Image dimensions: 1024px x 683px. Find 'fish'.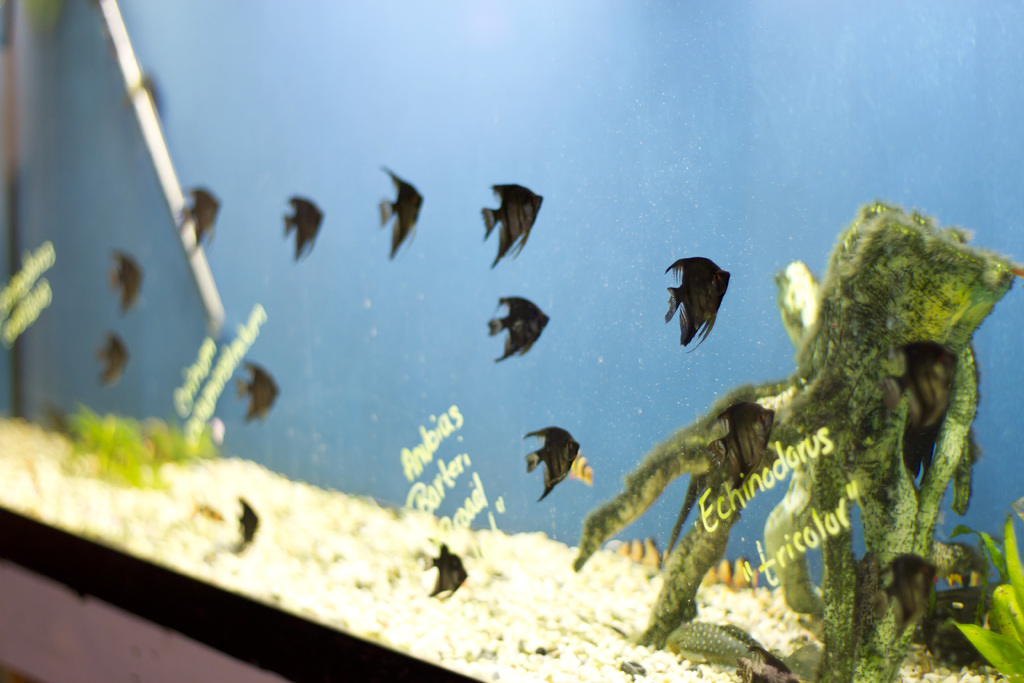
crop(227, 500, 266, 556).
